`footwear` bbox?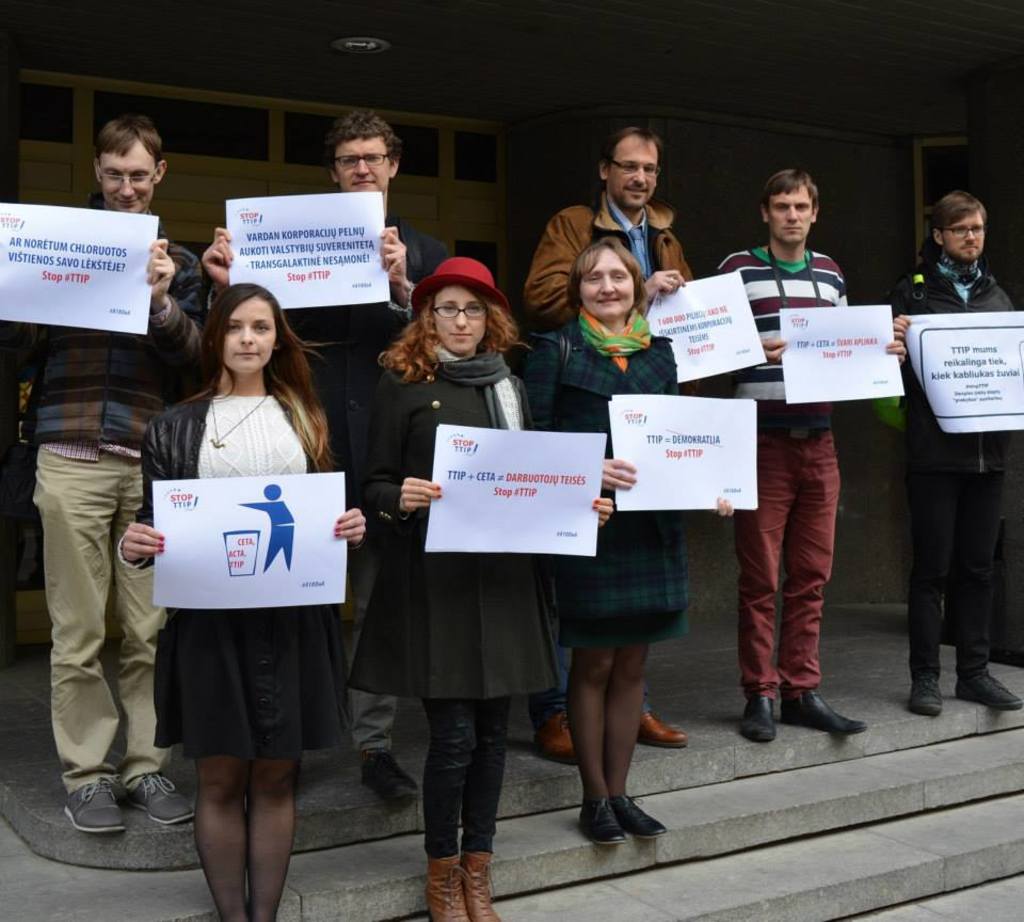
box=[65, 781, 125, 844]
